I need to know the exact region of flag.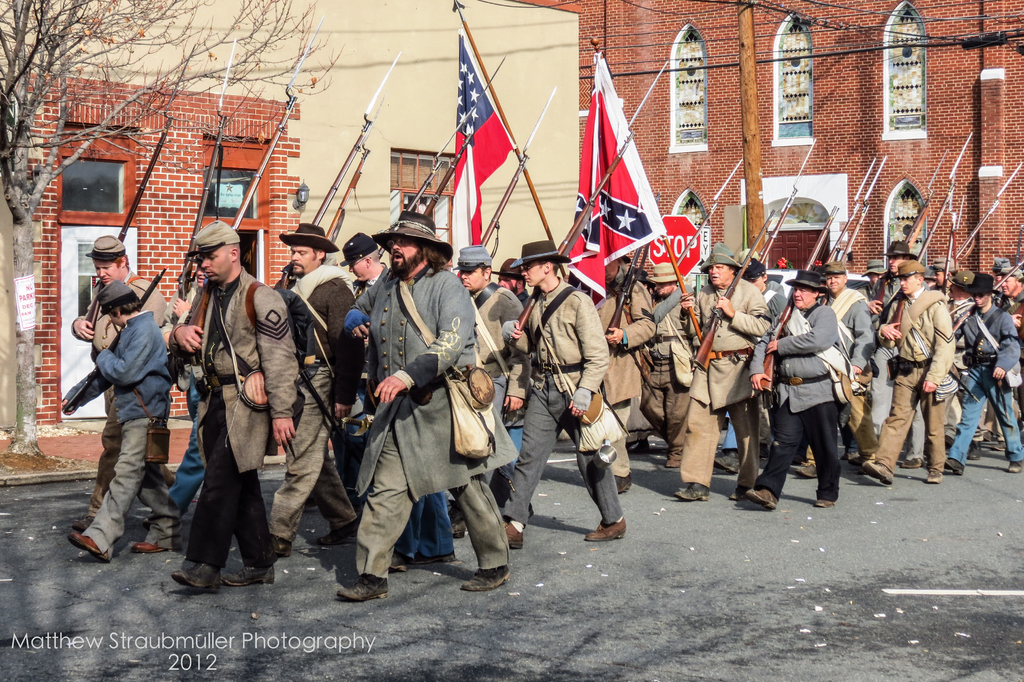
Region: [577, 60, 681, 291].
